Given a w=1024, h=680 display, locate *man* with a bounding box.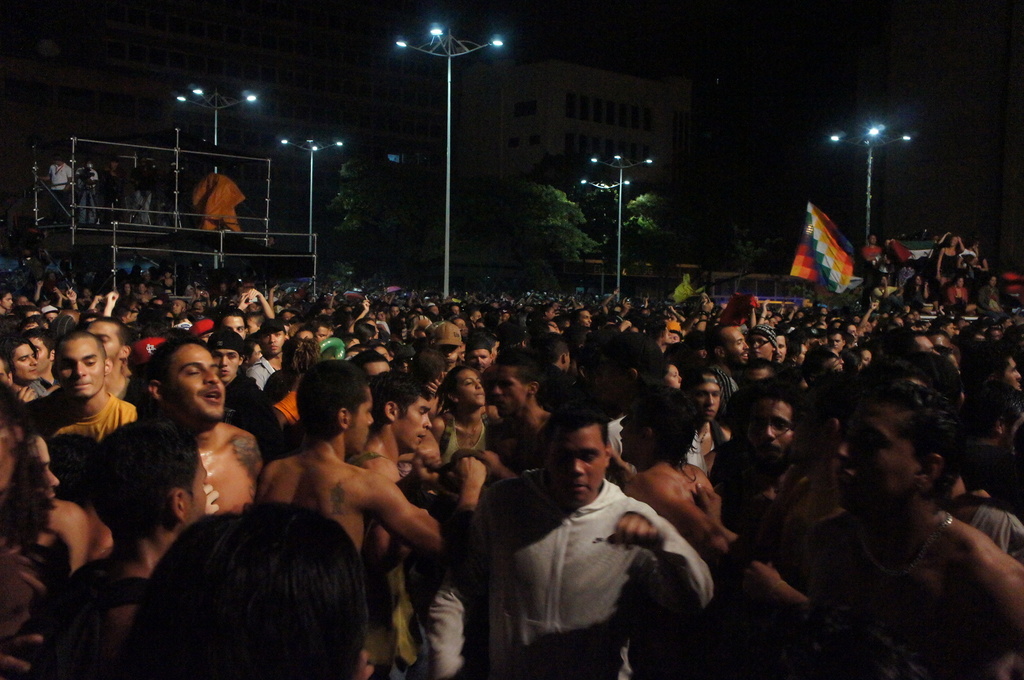
Located: {"x1": 38, "y1": 155, "x2": 72, "y2": 230}.
